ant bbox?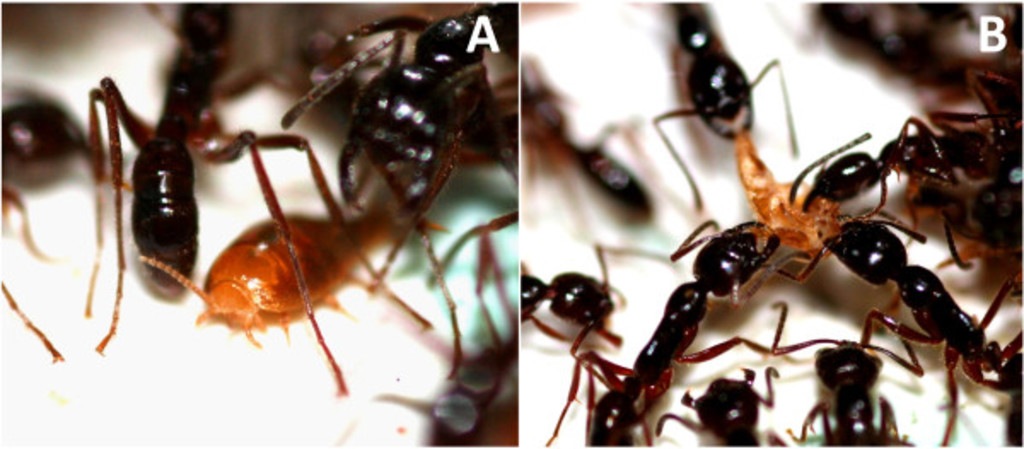
select_region(68, 0, 437, 399)
